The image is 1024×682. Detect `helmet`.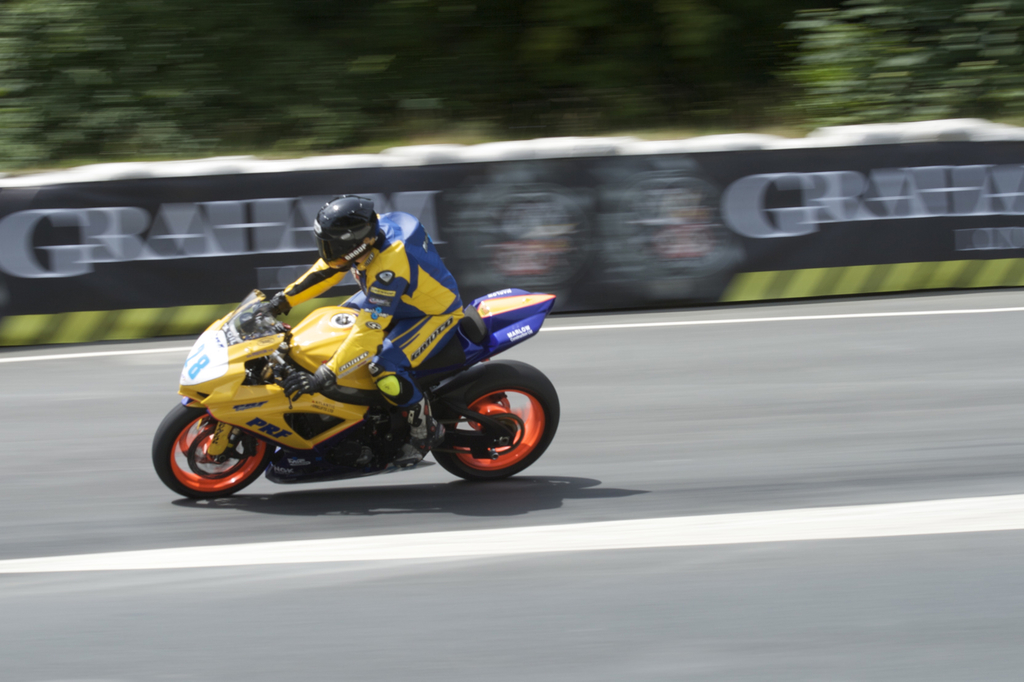
Detection: <box>302,208,382,265</box>.
